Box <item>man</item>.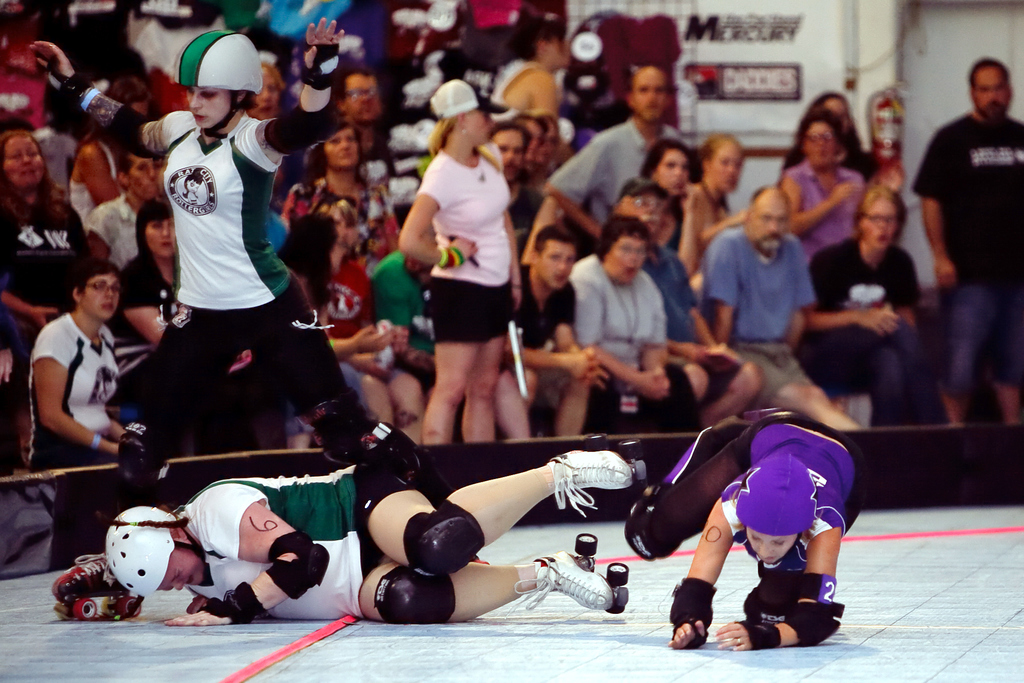
bbox=(490, 121, 543, 225).
